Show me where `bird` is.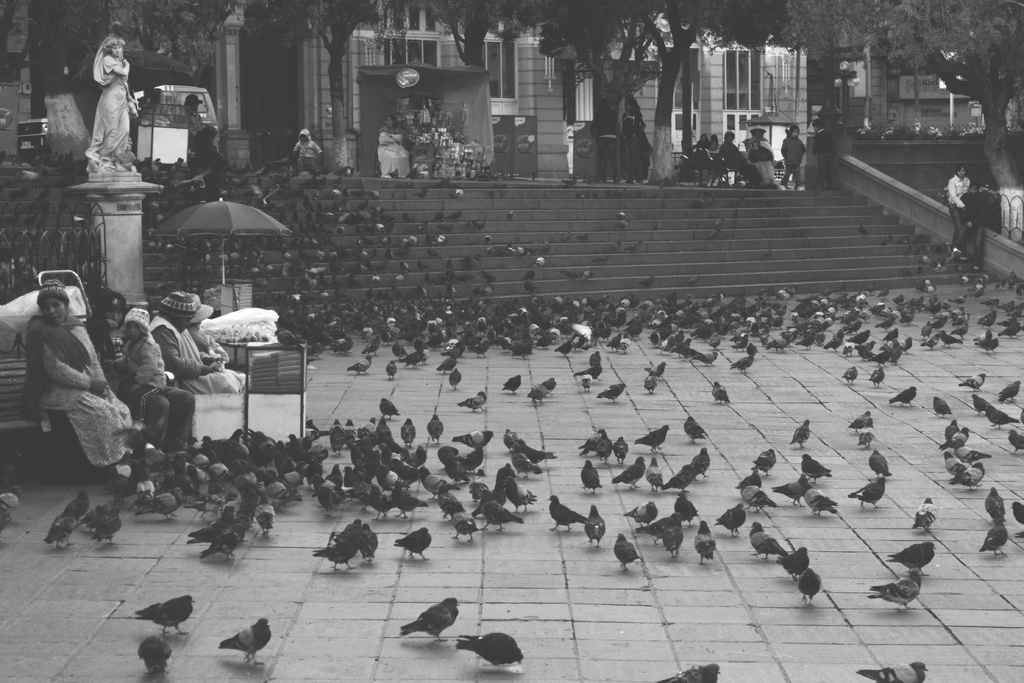
`bird` is at left=134, top=593, right=196, bottom=635.
